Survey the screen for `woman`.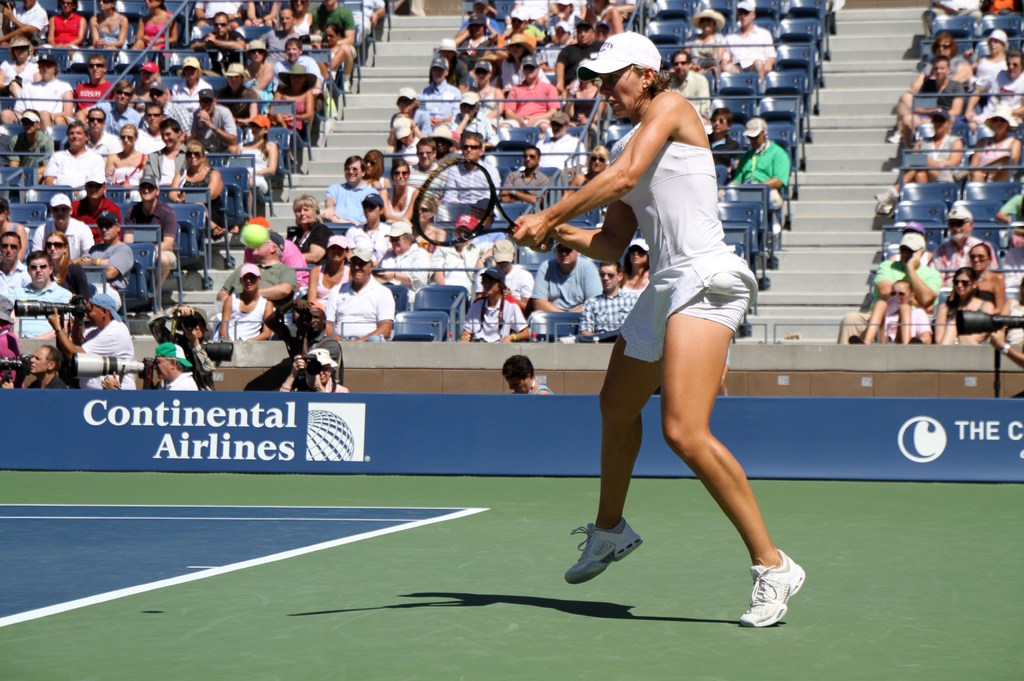
Survey found: x1=980, y1=0, x2=1023, y2=35.
